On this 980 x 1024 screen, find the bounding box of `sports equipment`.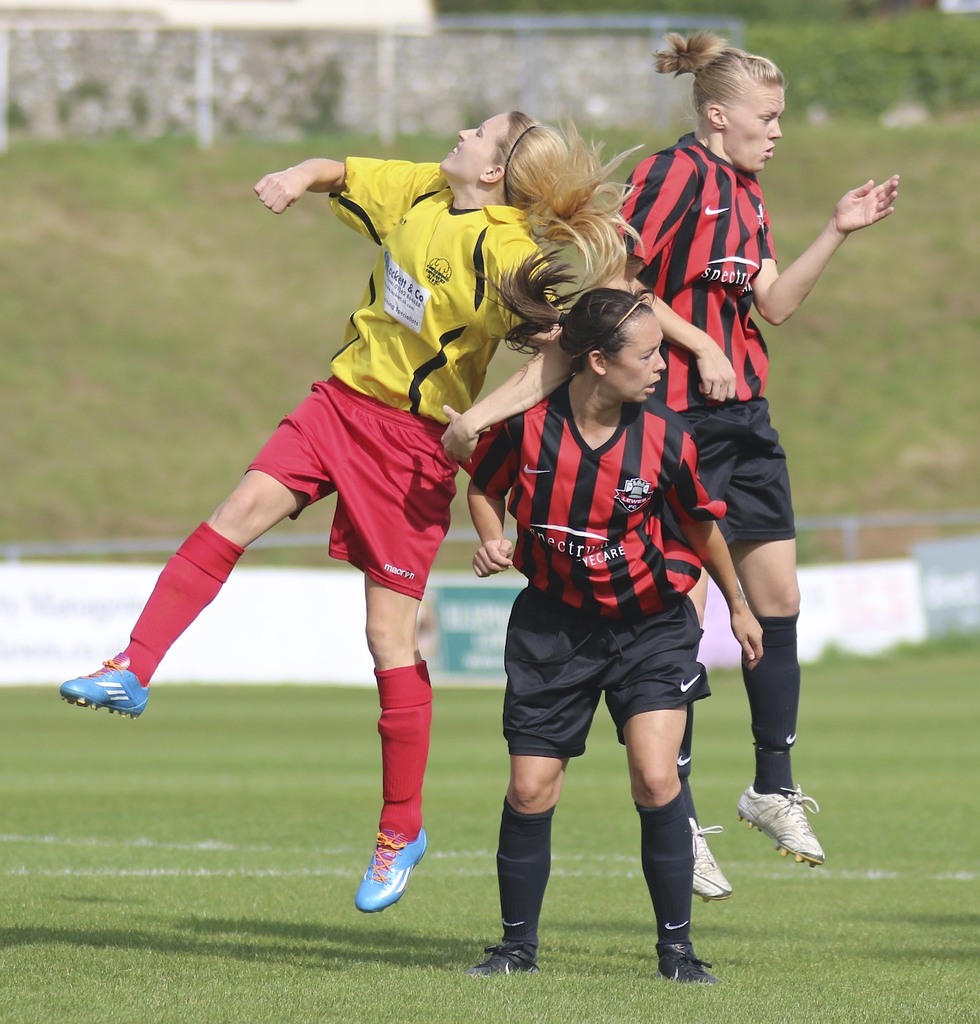
Bounding box: (left=64, top=658, right=147, bottom=718).
